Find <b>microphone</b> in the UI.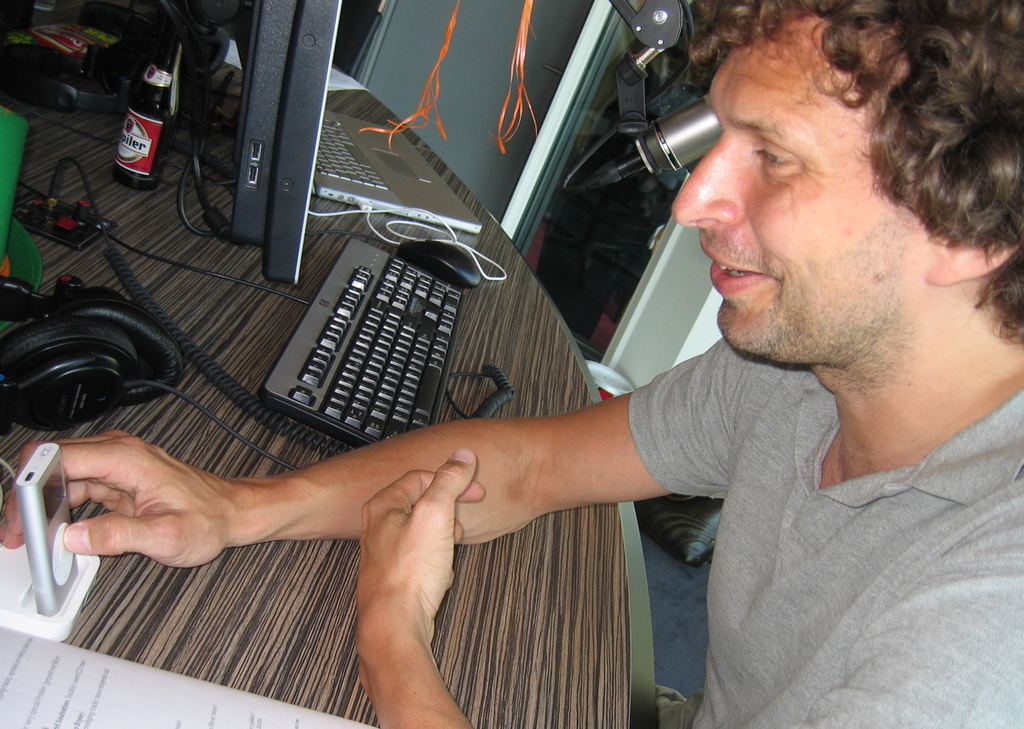
UI element at [left=637, top=93, right=723, bottom=178].
